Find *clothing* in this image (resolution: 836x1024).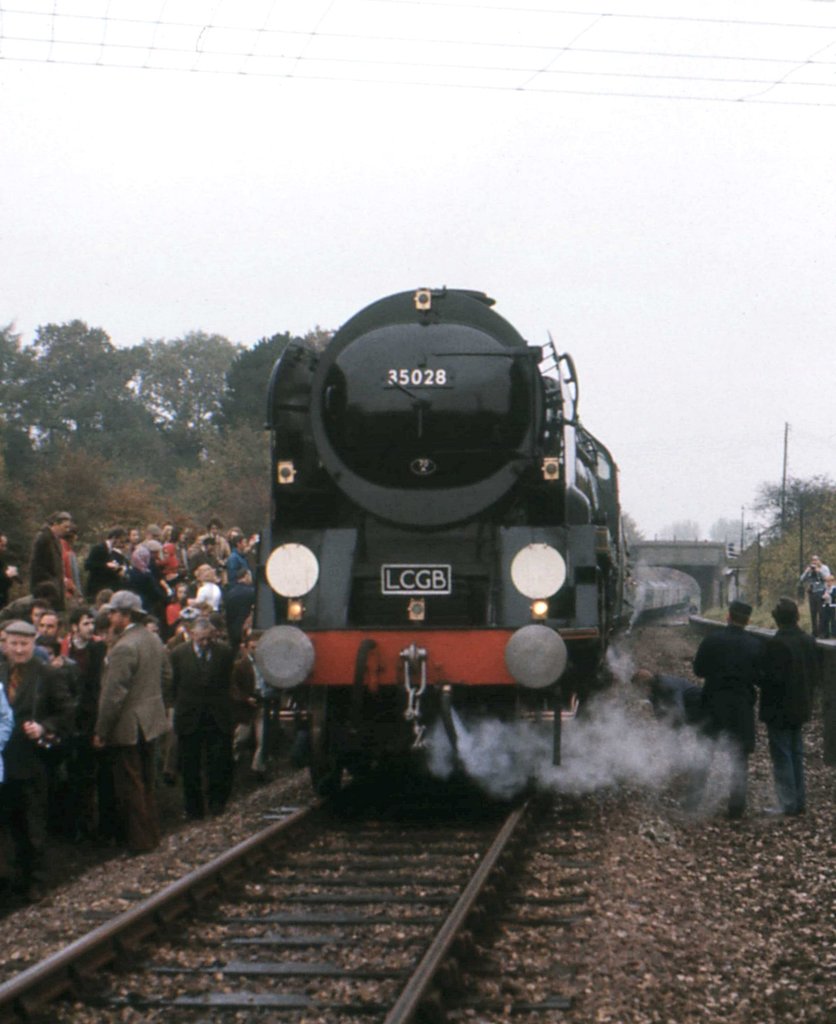
locate(197, 583, 217, 613).
